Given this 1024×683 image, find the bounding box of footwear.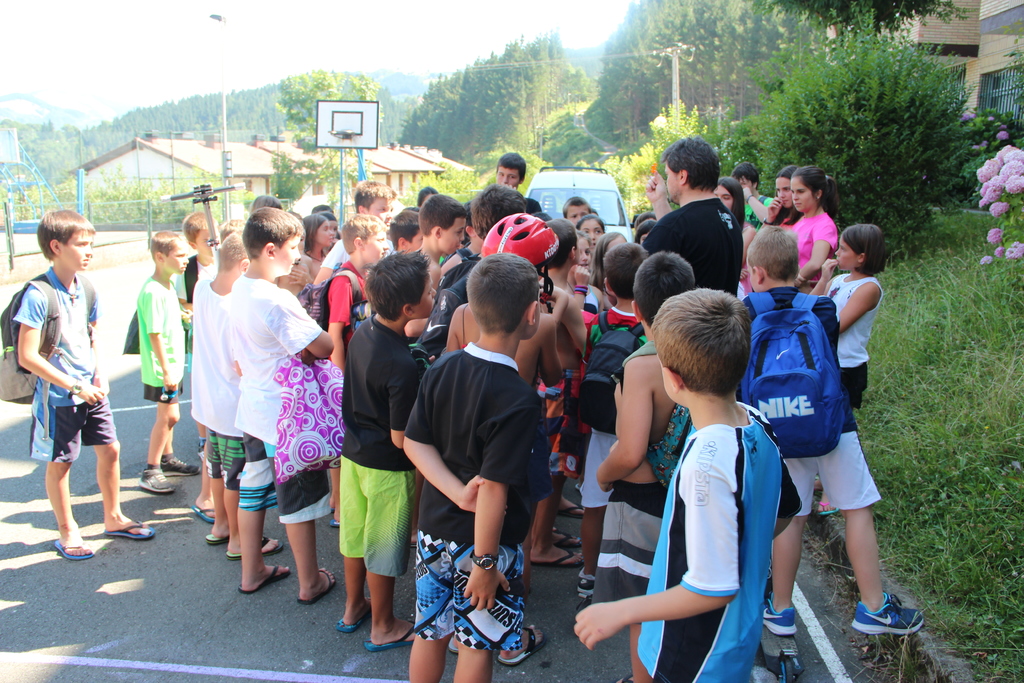
select_region(236, 564, 291, 593).
